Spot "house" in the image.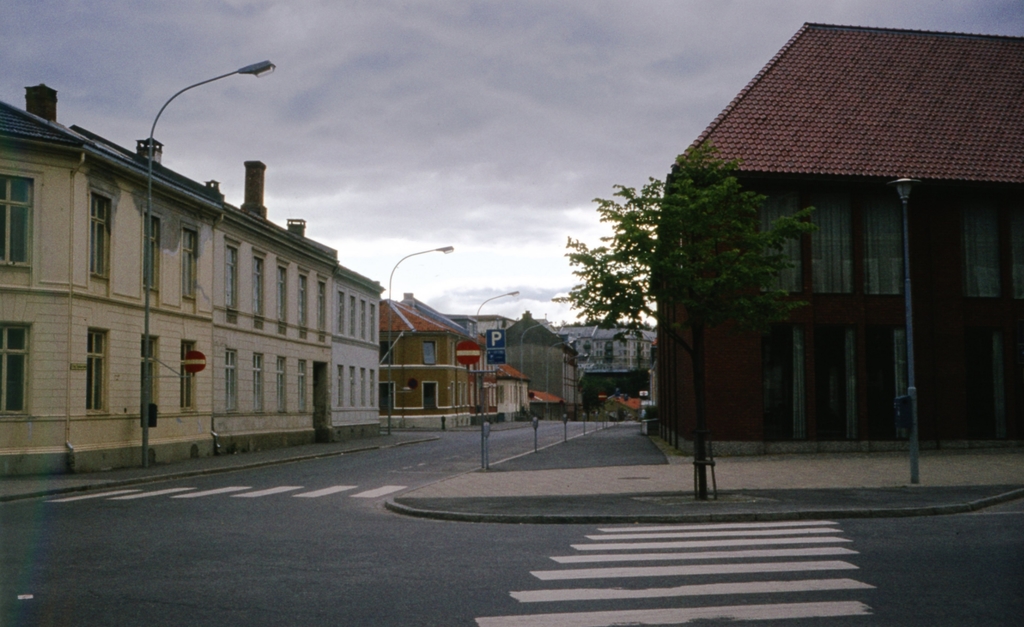
"house" found at x1=375, y1=308, x2=451, y2=419.
